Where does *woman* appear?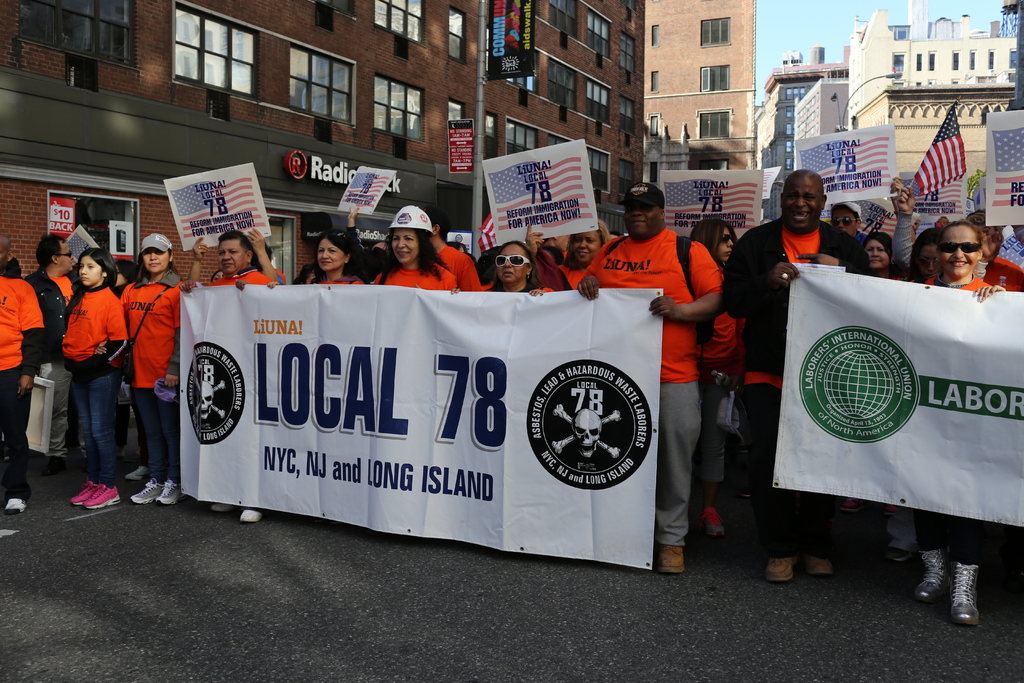
Appears at x1=892, y1=183, x2=946, y2=286.
